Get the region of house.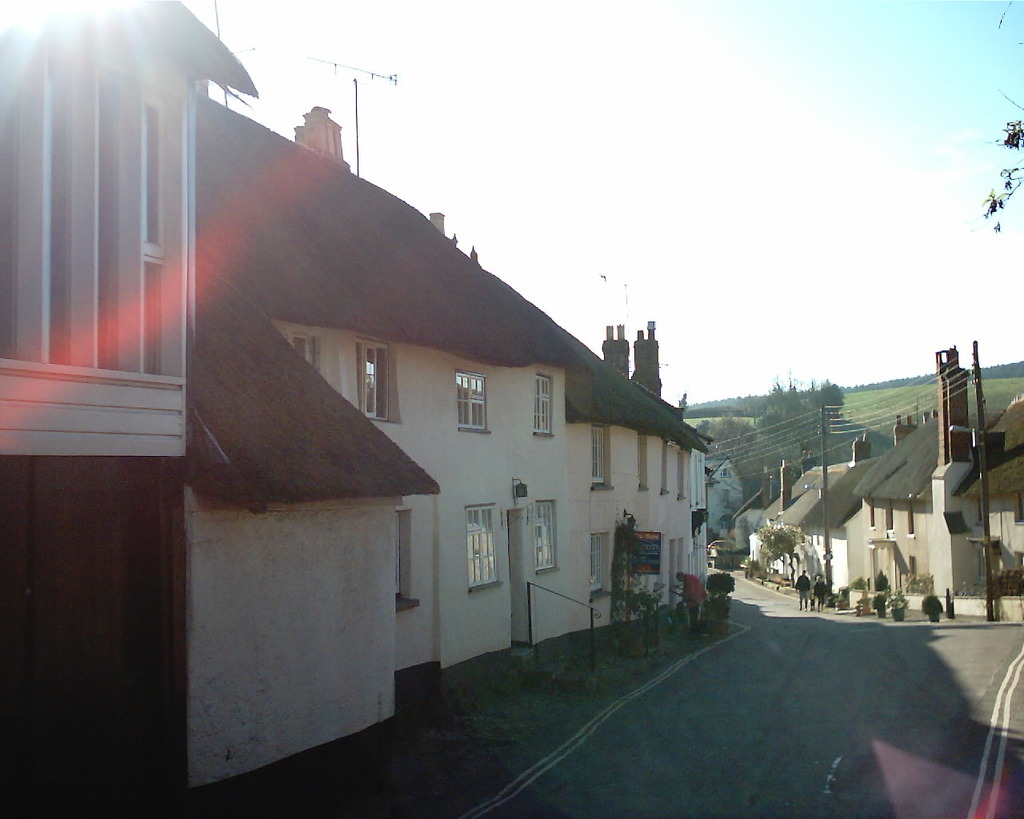
detection(0, 0, 259, 818).
